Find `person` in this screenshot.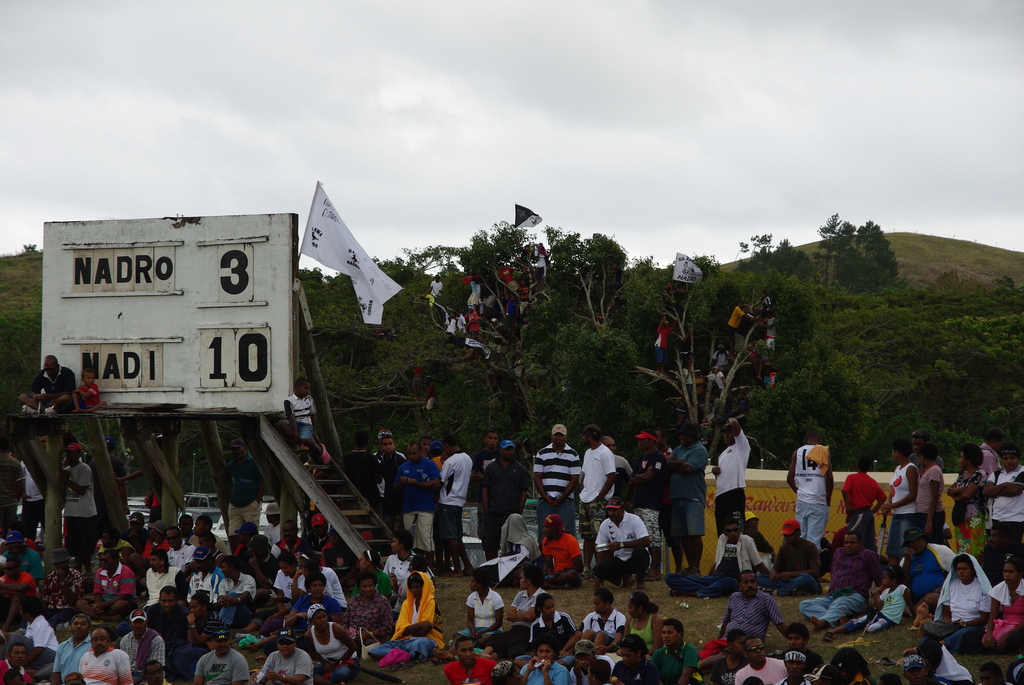
The bounding box for `person` is (521,421,584,539).
